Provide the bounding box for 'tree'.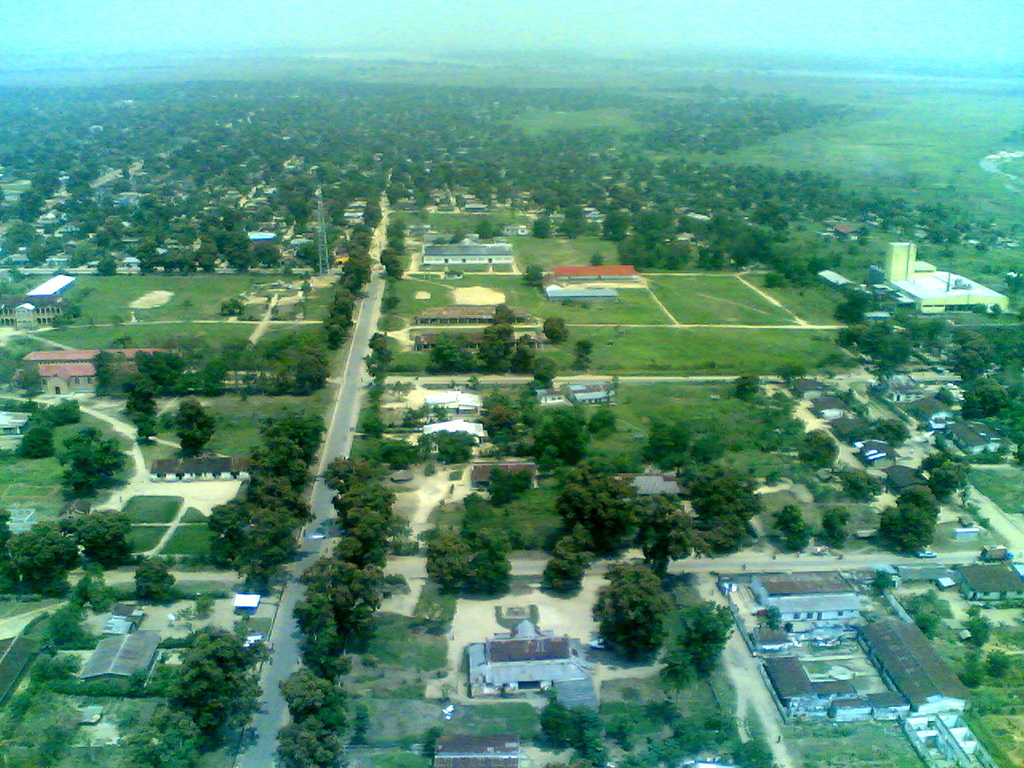
(left=209, top=498, right=304, bottom=572).
